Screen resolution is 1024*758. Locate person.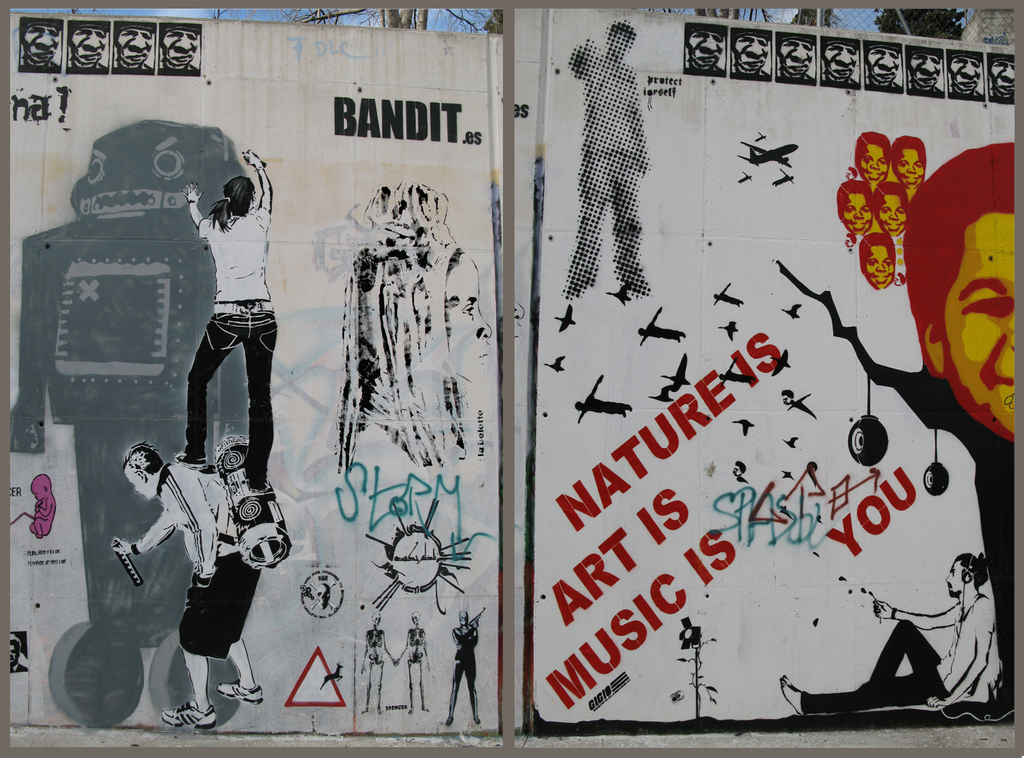
x1=875, y1=173, x2=913, y2=241.
